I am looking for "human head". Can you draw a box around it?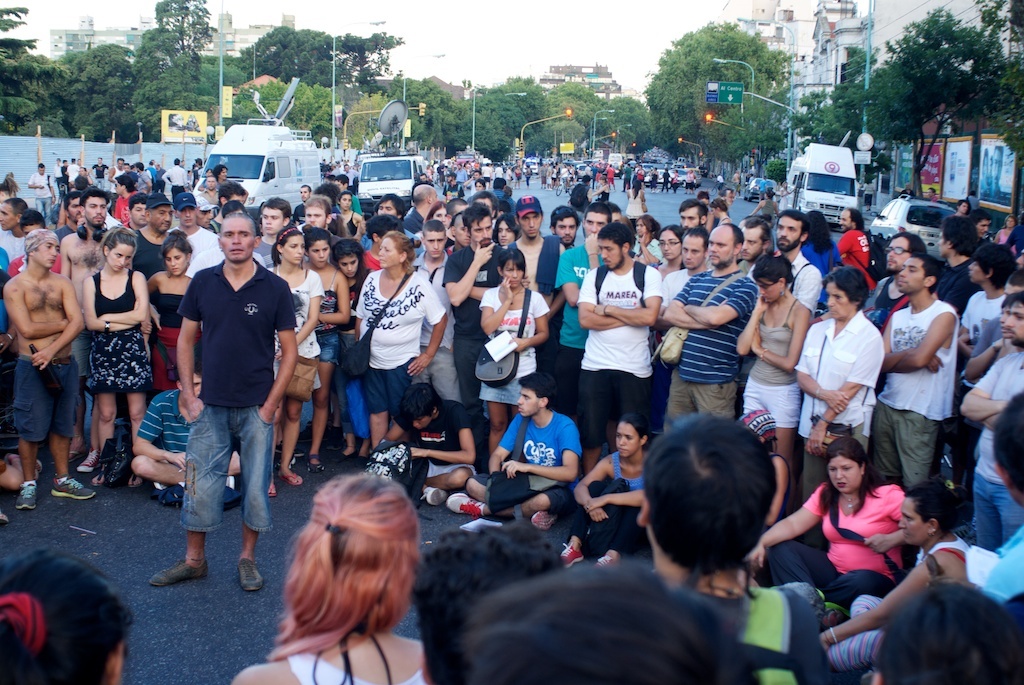
Sure, the bounding box is <box>428,198,452,222</box>.
